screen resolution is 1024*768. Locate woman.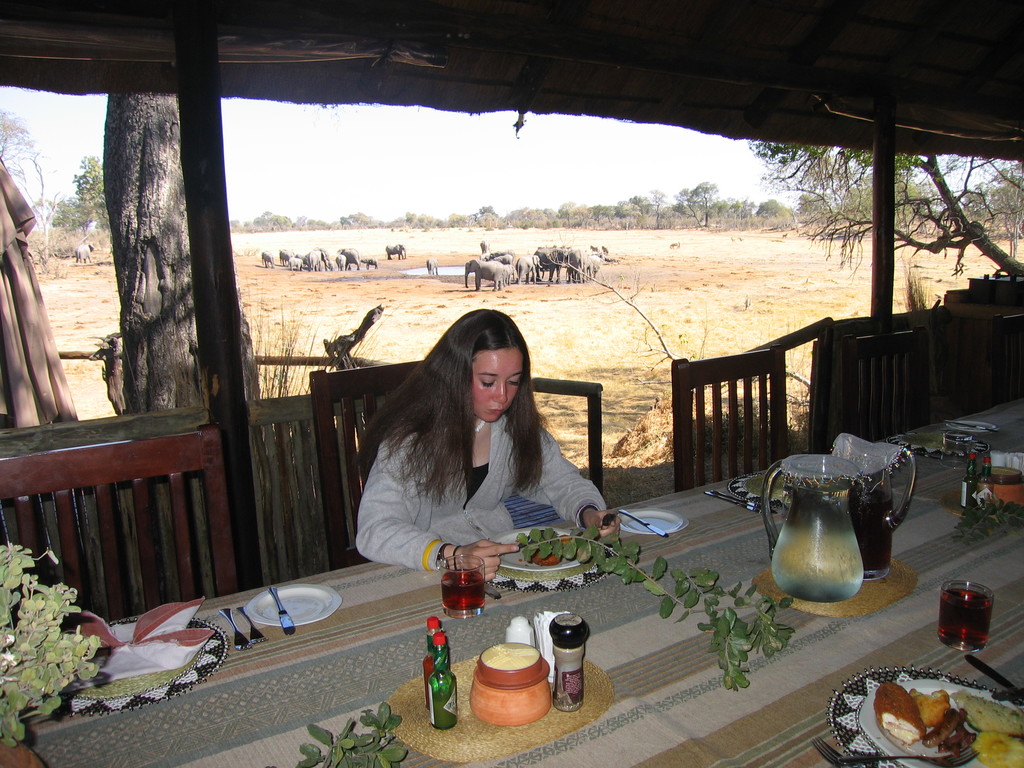
<region>344, 307, 621, 601</region>.
